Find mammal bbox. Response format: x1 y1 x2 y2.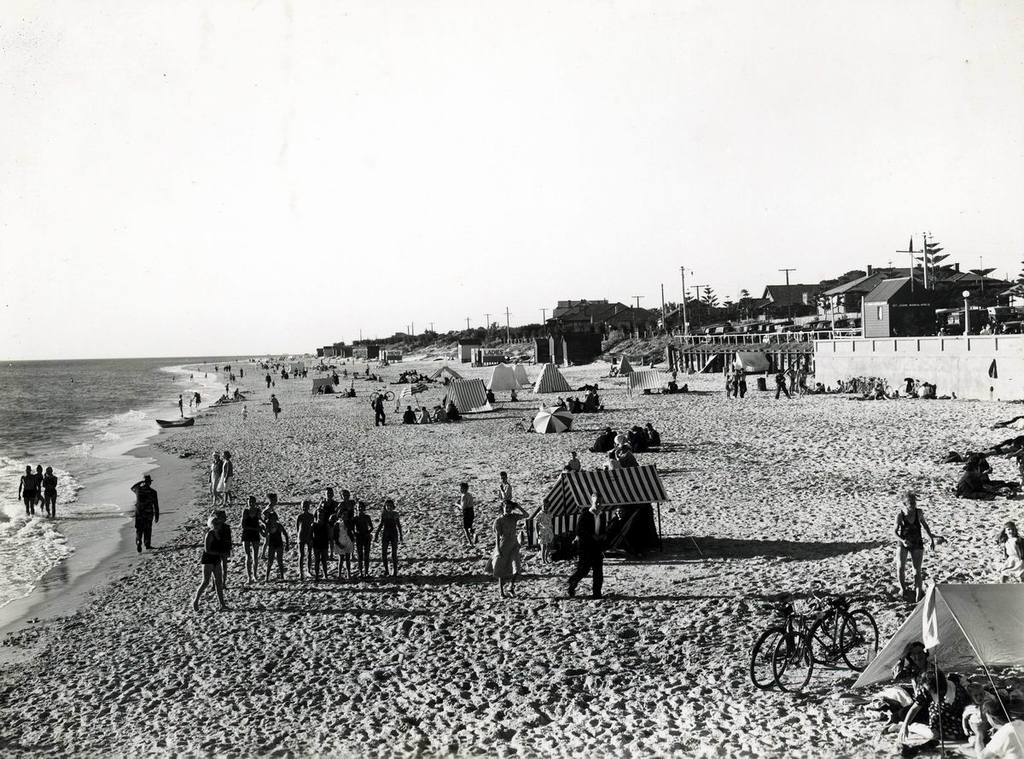
316 382 323 395.
